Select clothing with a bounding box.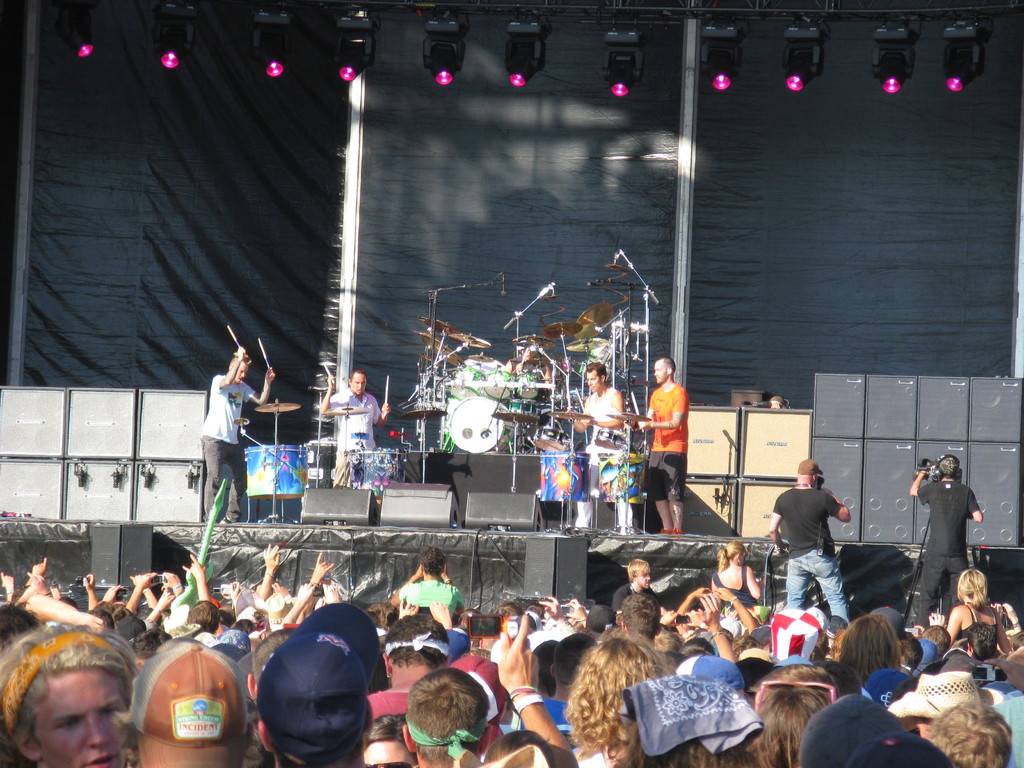
crop(913, 475, 979, 630).
